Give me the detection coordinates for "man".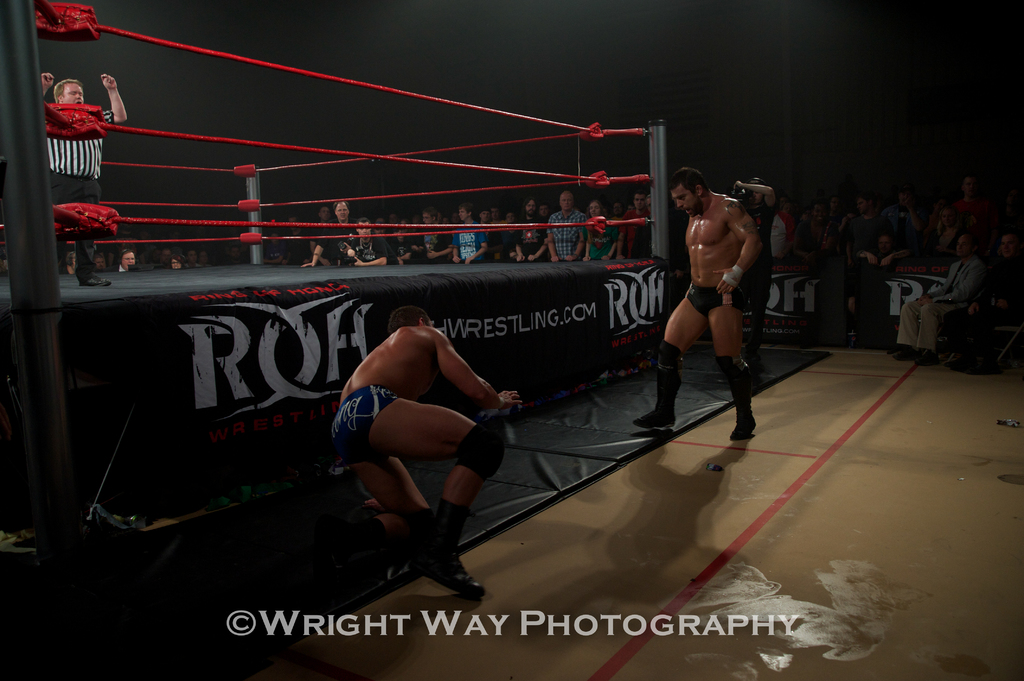
l=338, t=218, r=389, b=265.
